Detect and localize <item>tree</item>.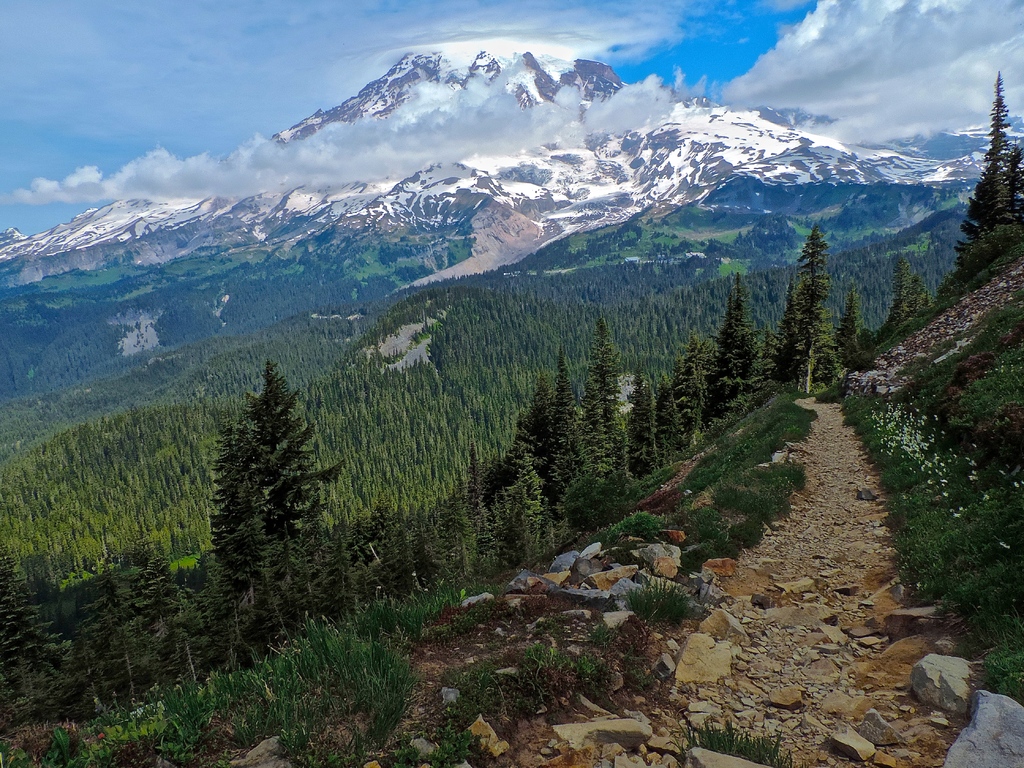
Localized at [left=243, top=363, right=346, bottom=541].
